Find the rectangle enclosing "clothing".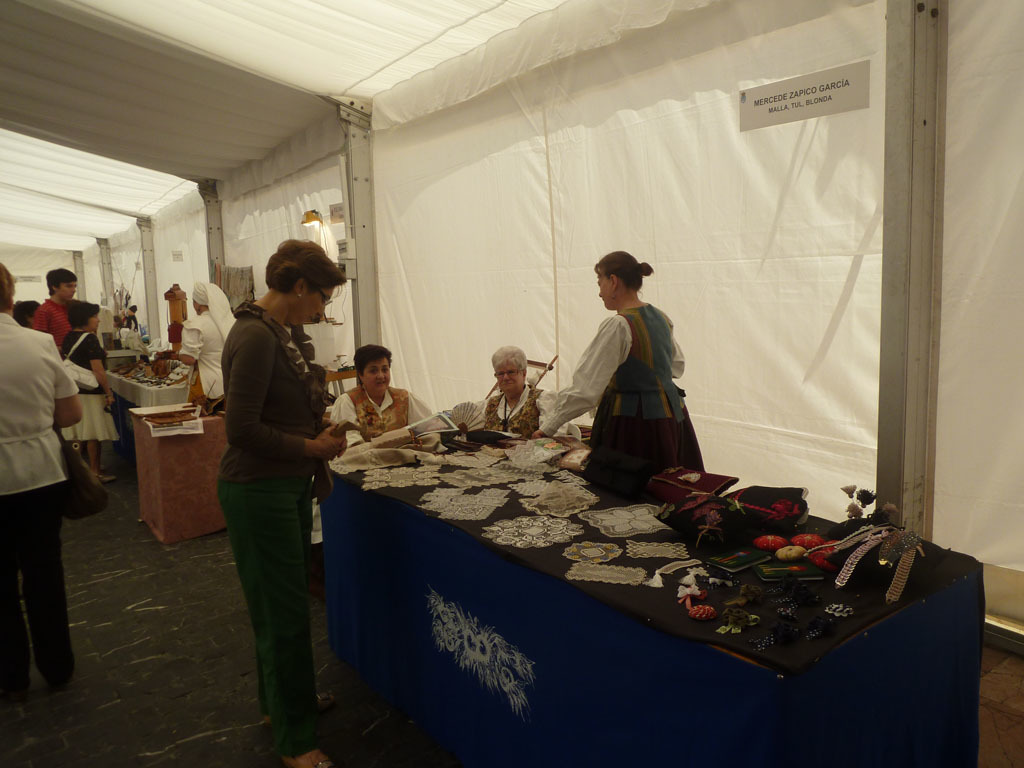
select_region(0, 313, 78, 683).
